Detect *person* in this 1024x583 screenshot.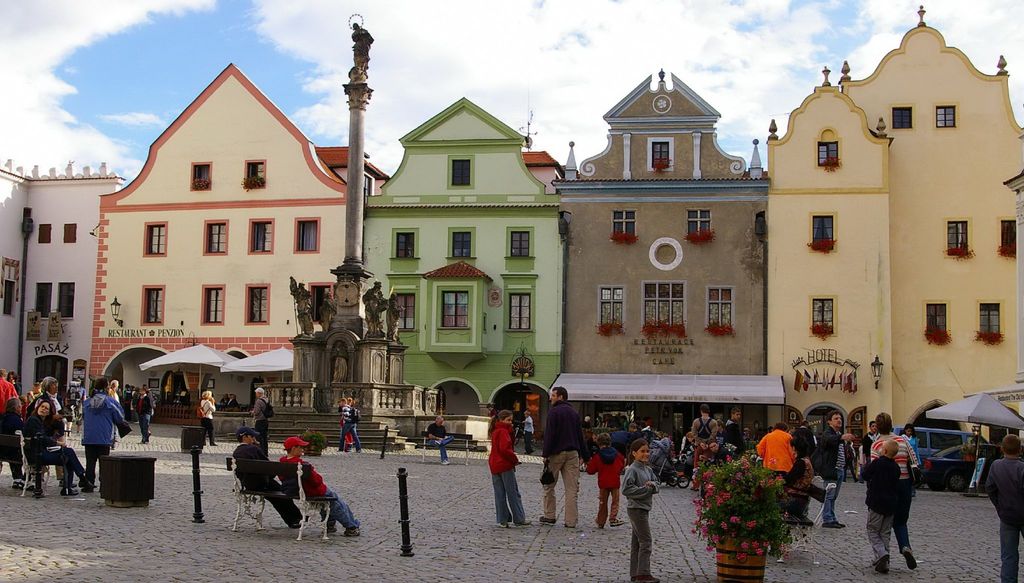
Detection: [x1=585, y1=430, x2=626, y2=535].
